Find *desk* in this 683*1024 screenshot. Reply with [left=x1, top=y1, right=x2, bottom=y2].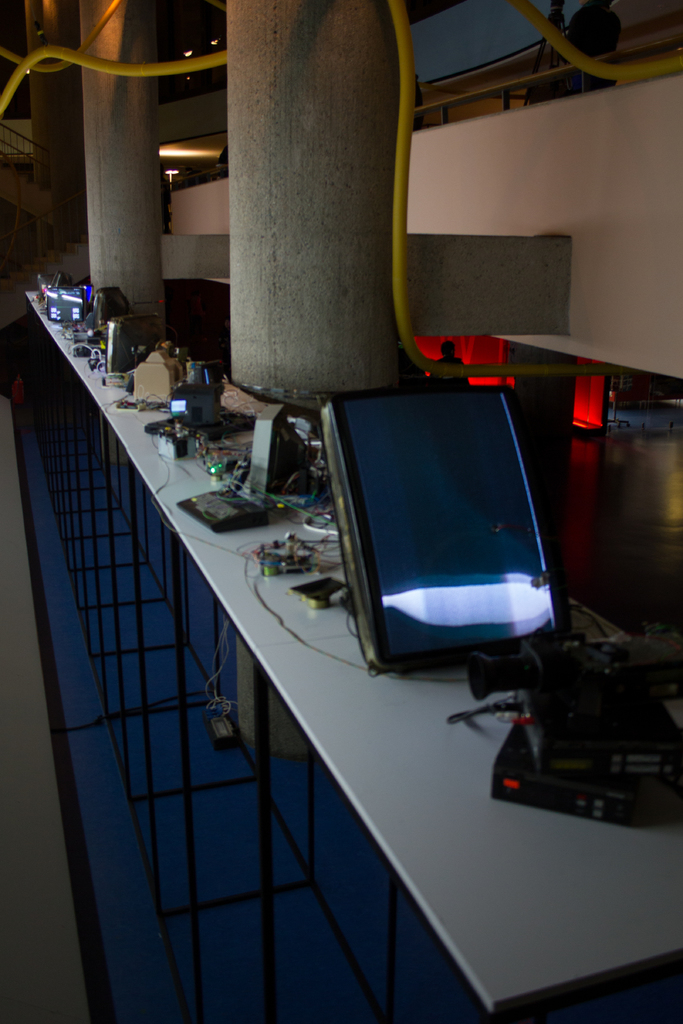
[left=38, top=281, right=651, bottom=886].
